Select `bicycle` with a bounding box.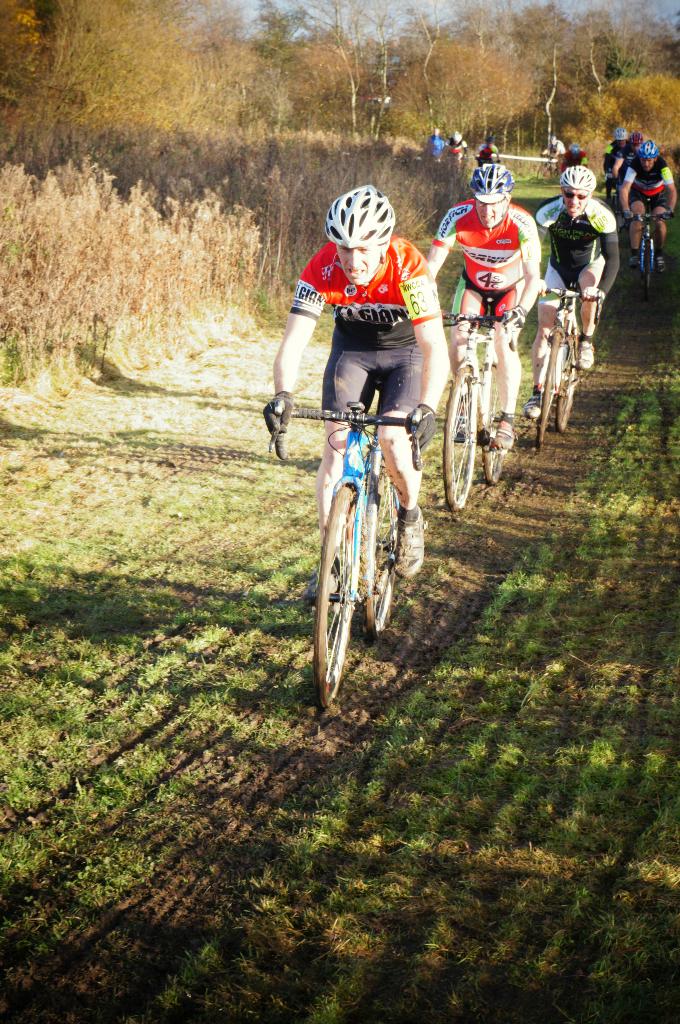
l=286, t=380, r=441, b=728.
